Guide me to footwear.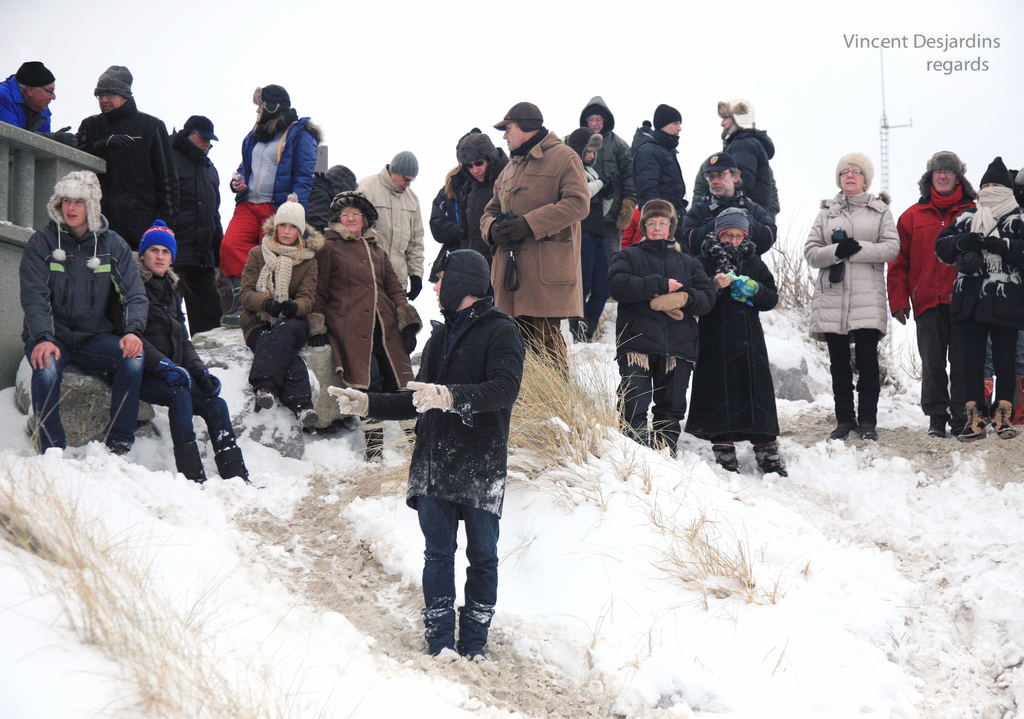
Guidance: box(925, 422, 945, 433).
